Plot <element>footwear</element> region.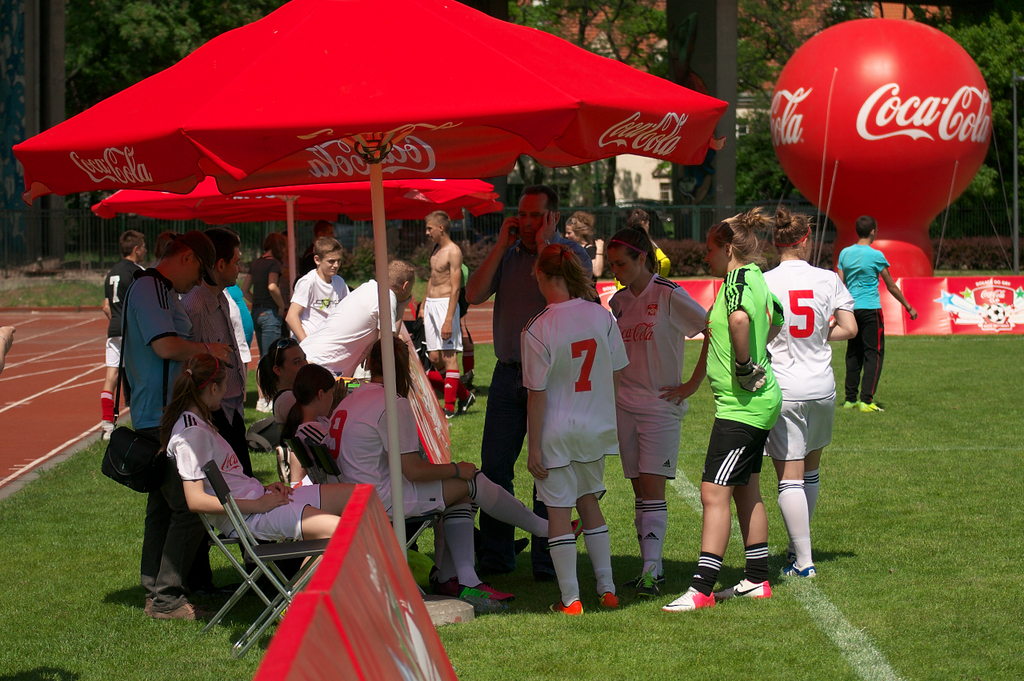
Plotted at {"x1": 570, "y1": 514, "x2": 584, "y2": 541}.
